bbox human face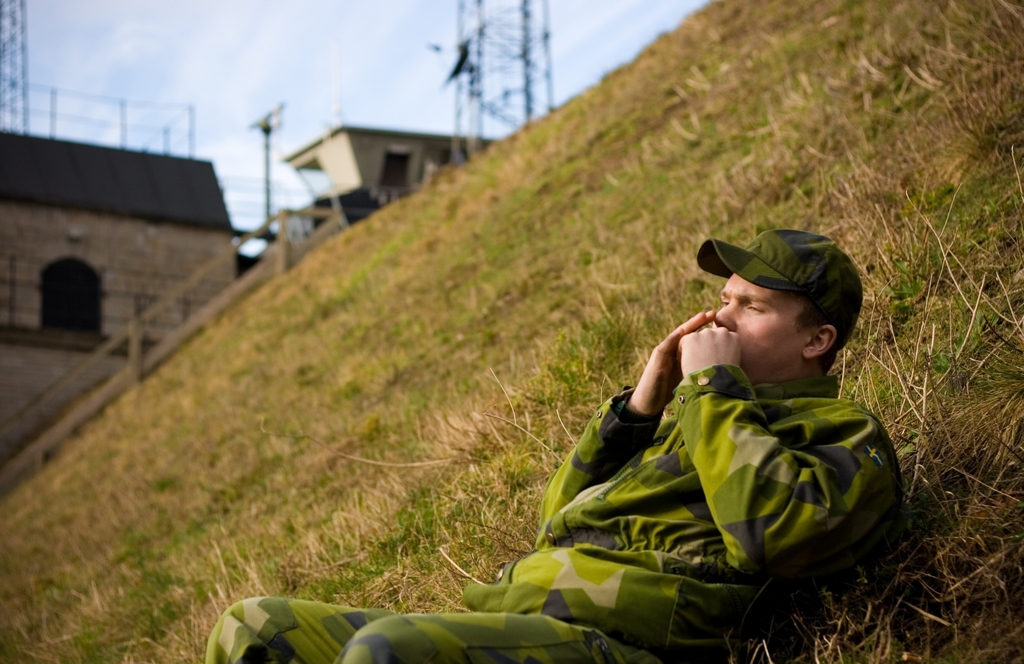
l=716, t=271, r=805, b=378
